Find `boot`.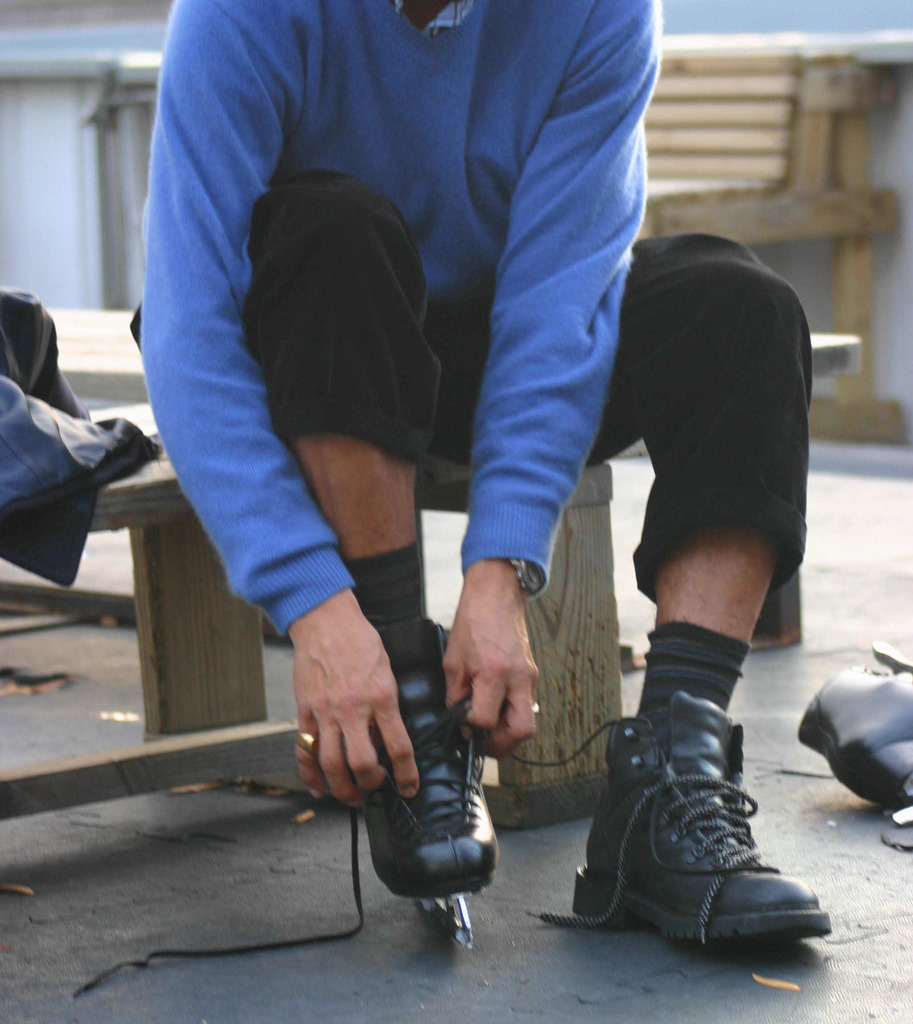
Rect(577, 691, 837, 950).
